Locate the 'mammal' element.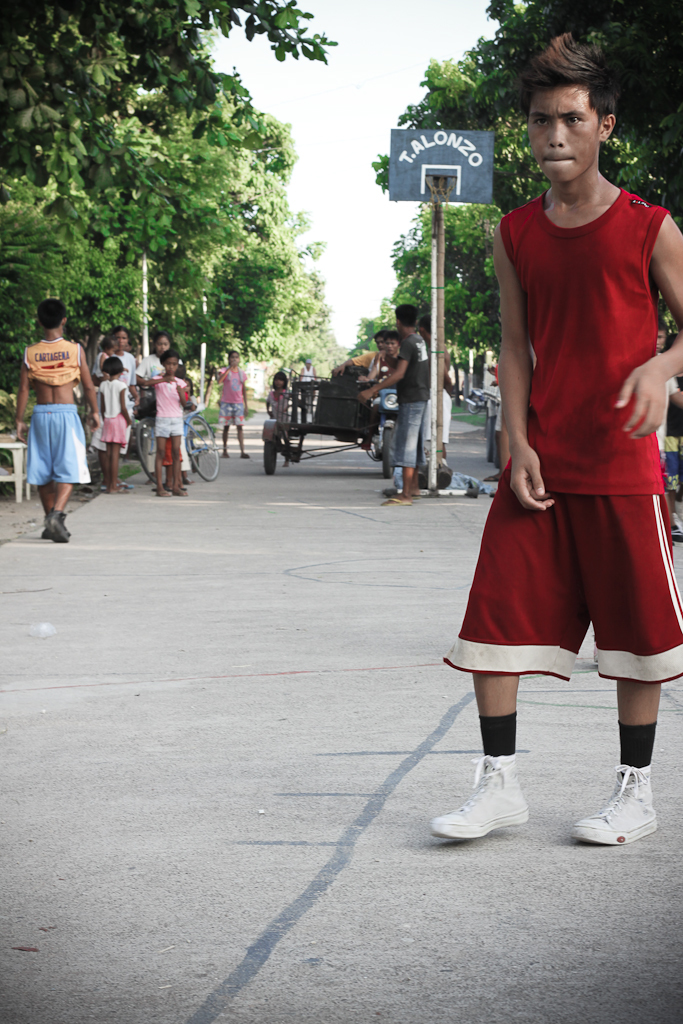
Element bbox: crop(96, 353, 132, 493).
